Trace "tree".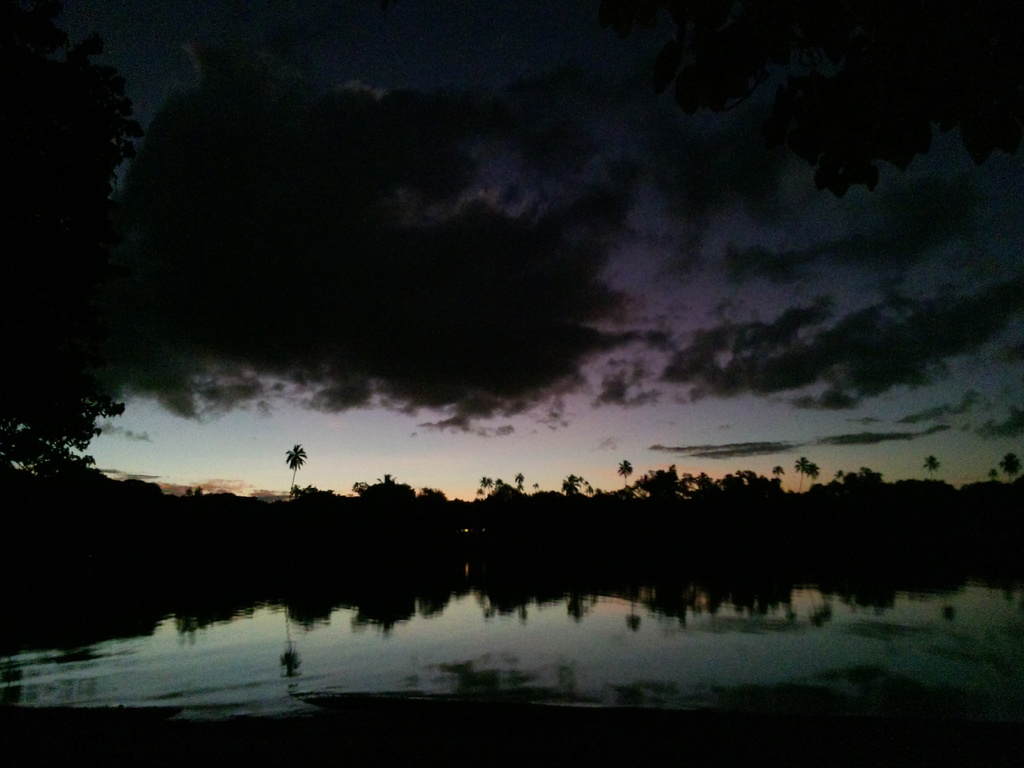
Traced to bbox(0, 372, 144, 486).
